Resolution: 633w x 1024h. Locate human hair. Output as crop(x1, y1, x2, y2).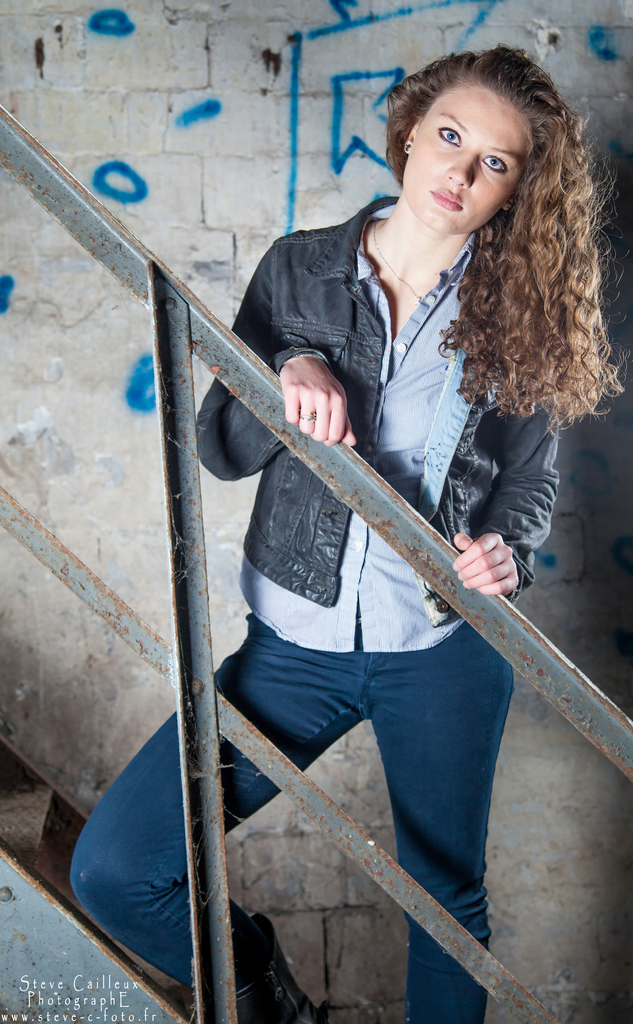
crop(379, 45, 605, 419).
